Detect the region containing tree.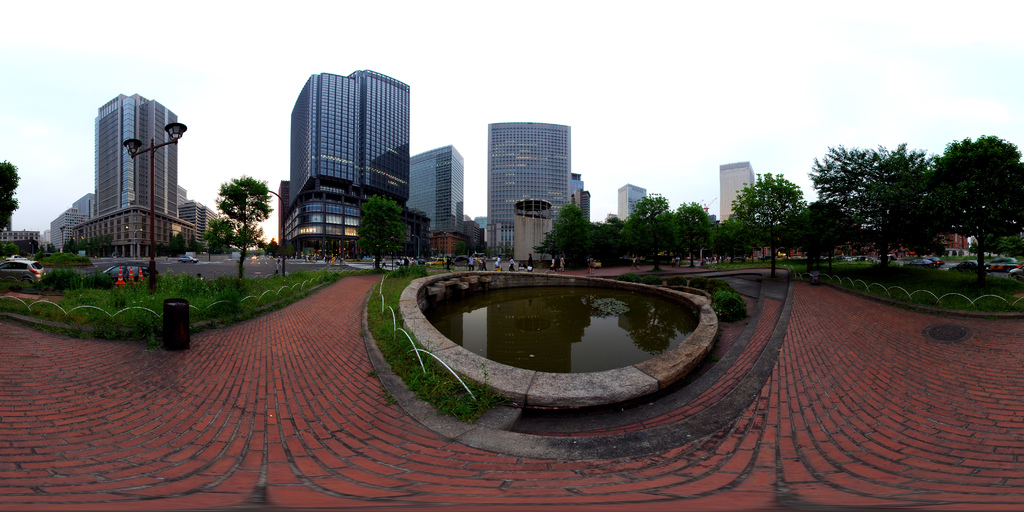
locate(730, 171, 806, 281).
